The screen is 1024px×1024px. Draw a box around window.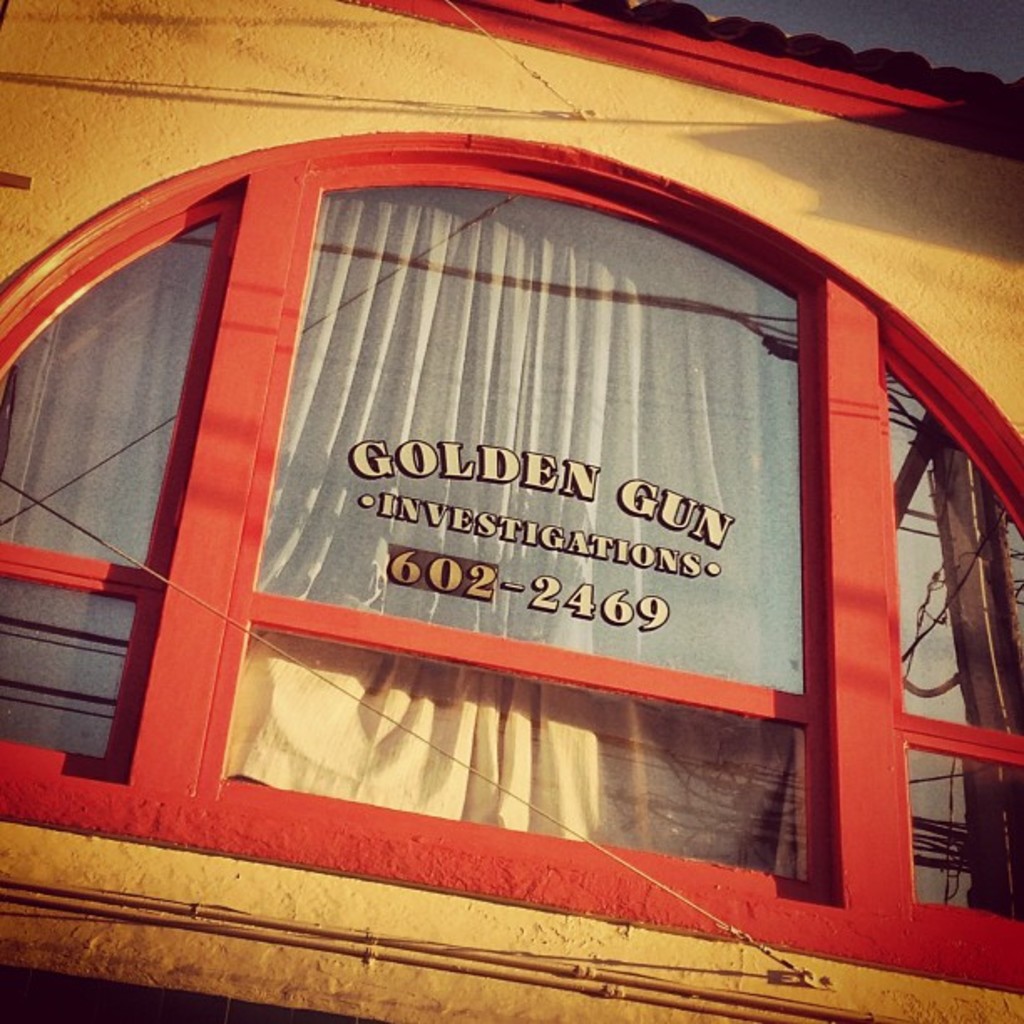
select_region(0, 182, 231, 778).
